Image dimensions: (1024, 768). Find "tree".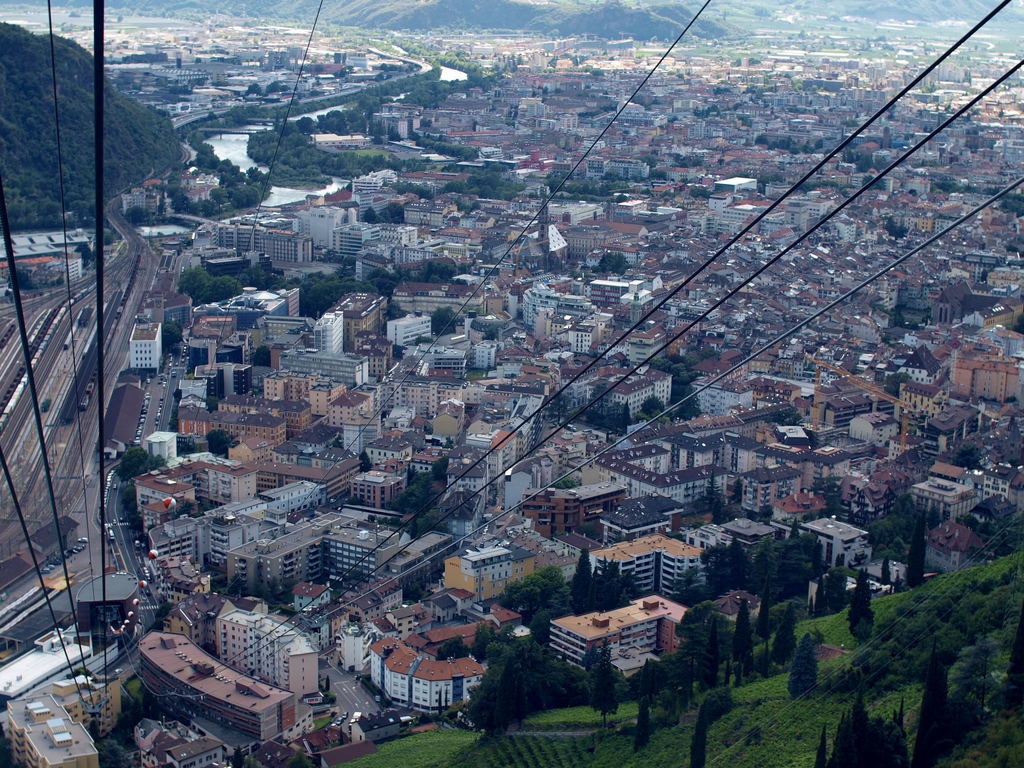
rect(771, 605, 801, 662).
